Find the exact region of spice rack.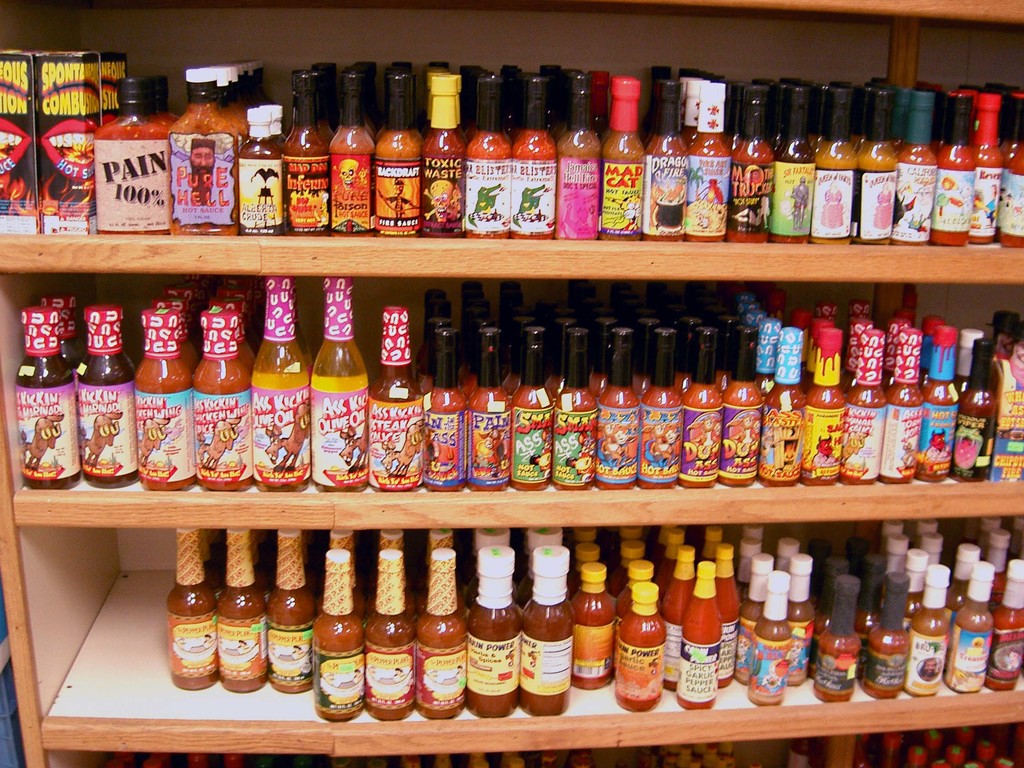
Exact region: crop(10, 276, 1023, 491).
